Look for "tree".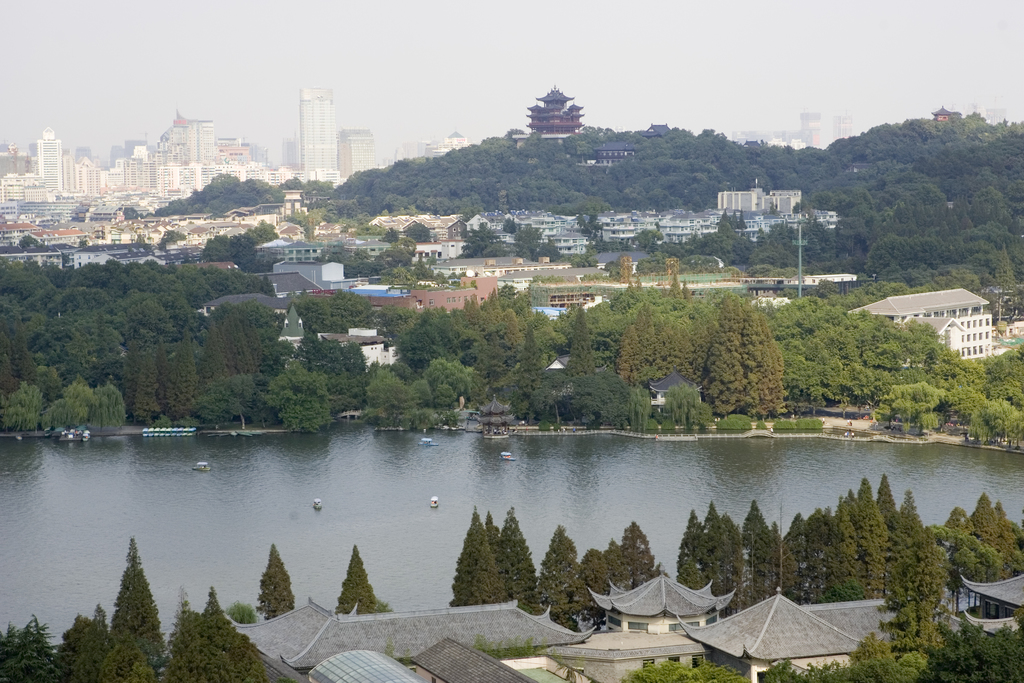
Found: box(0, 383, 49, 443).
